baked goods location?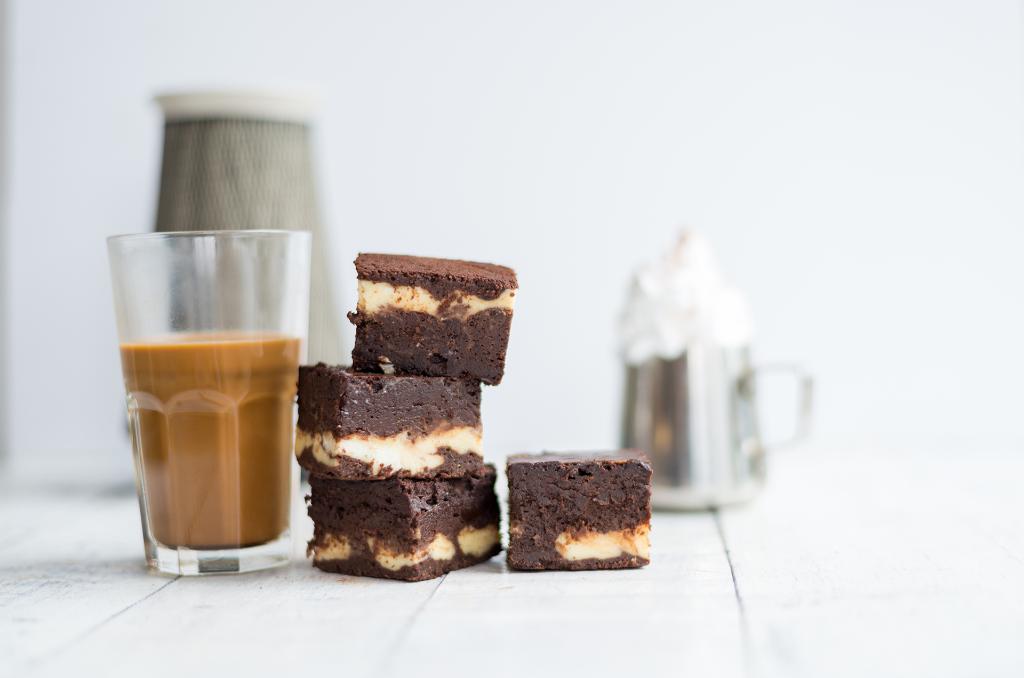
<region>348, 251, 516, 387</region>
